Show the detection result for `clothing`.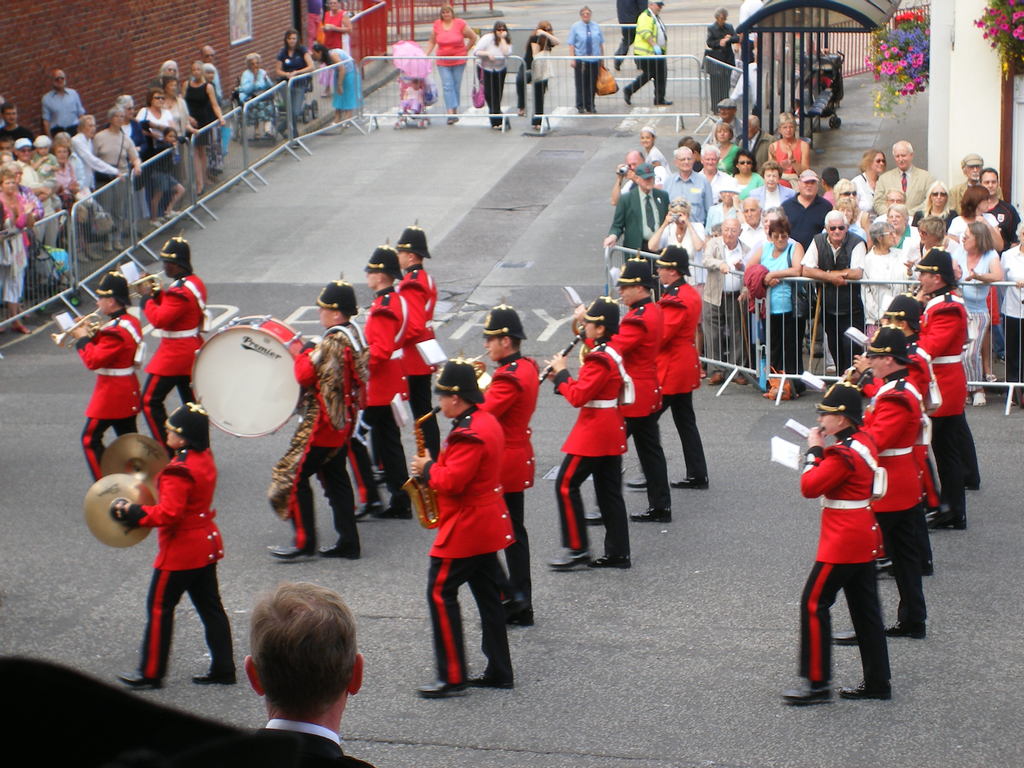
pyautogui.locateOnScreen(610, 188, 669, 276).
